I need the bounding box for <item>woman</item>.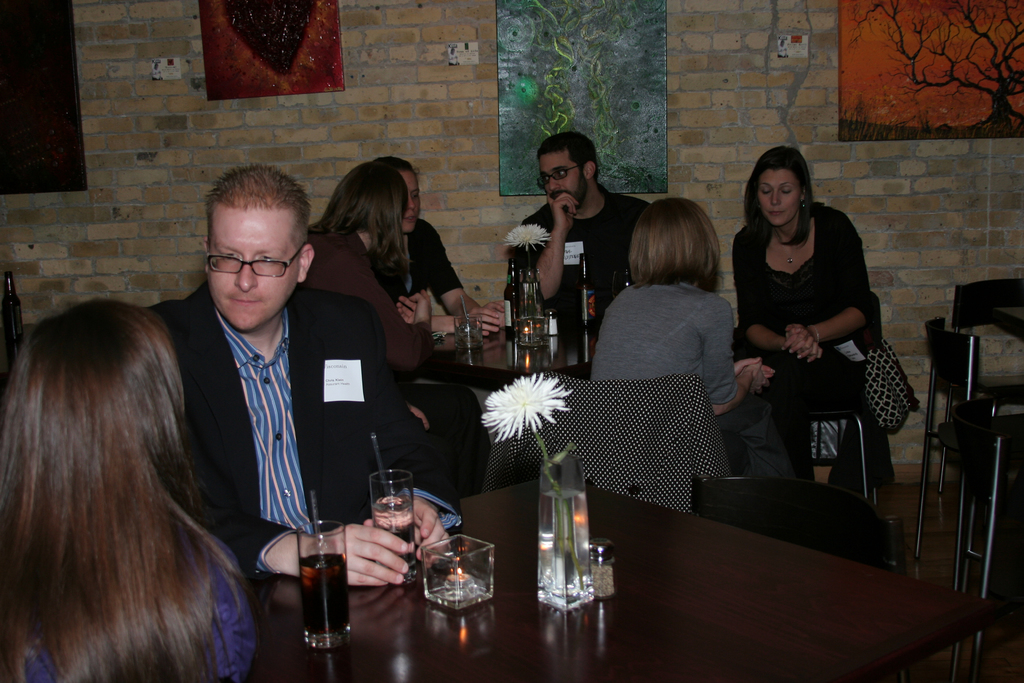
Here it is: [719,126,876,547].
